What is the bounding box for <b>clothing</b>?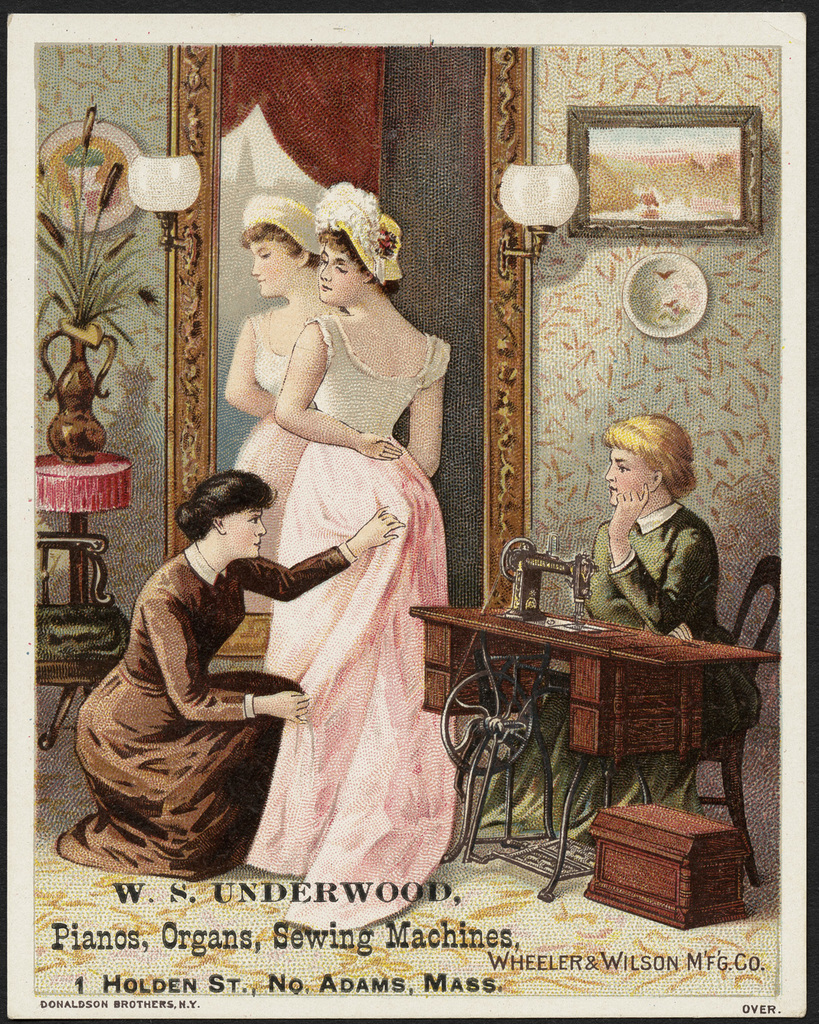
464, 496, 766, 843.
